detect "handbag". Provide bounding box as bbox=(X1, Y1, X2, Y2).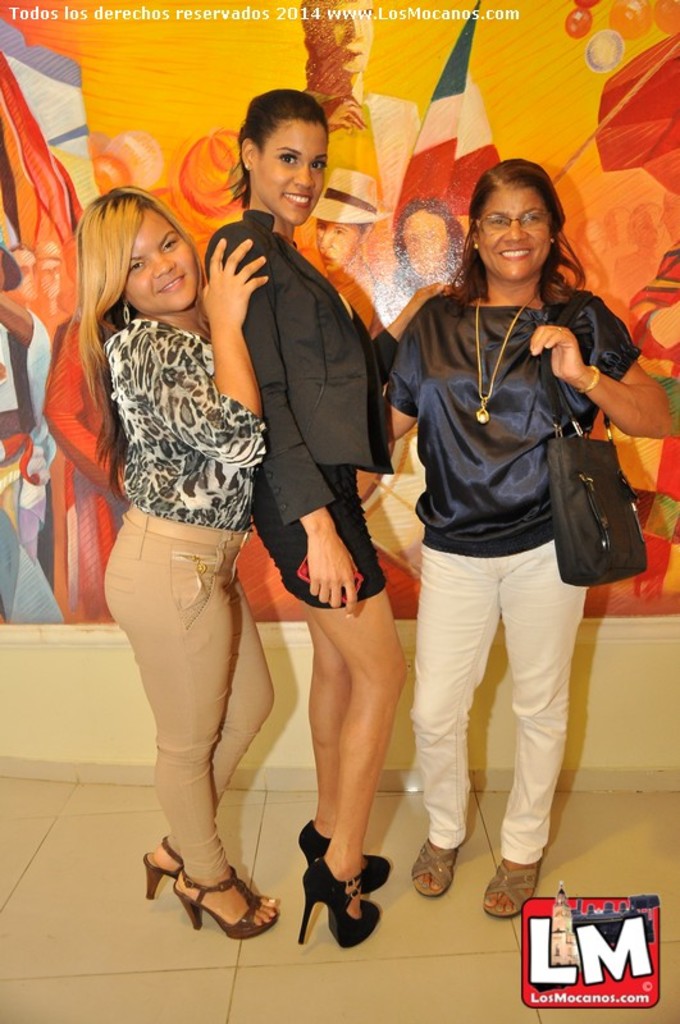
bbox=(543, 296, 647, 582).
